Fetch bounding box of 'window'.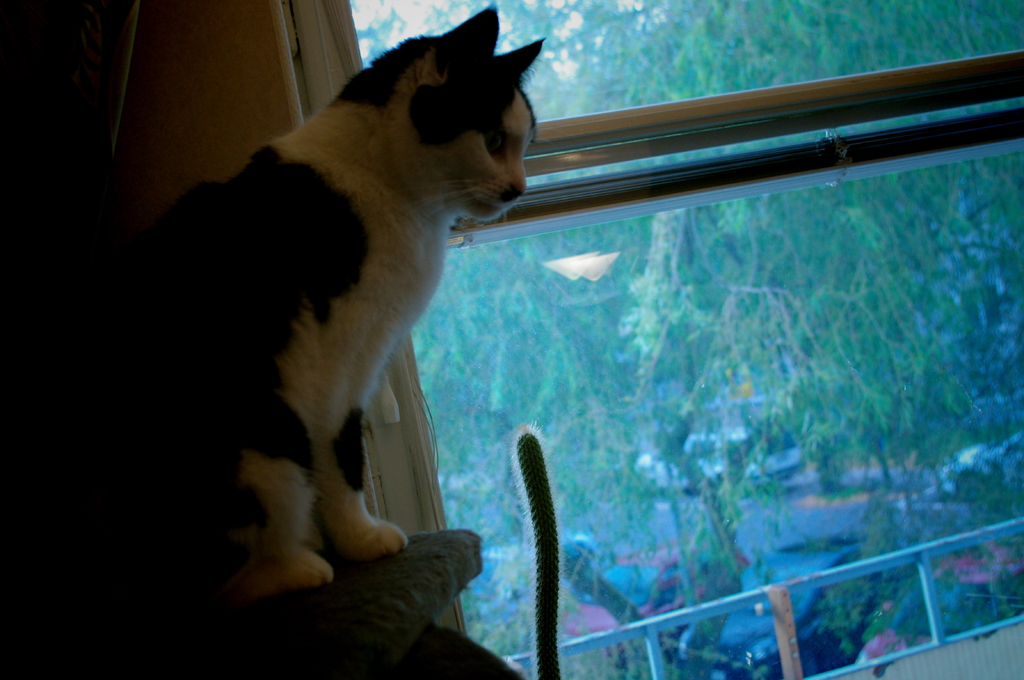
Bbox: {"left": 339, "top": 0, "right": 1023, "bottom": 679}.
